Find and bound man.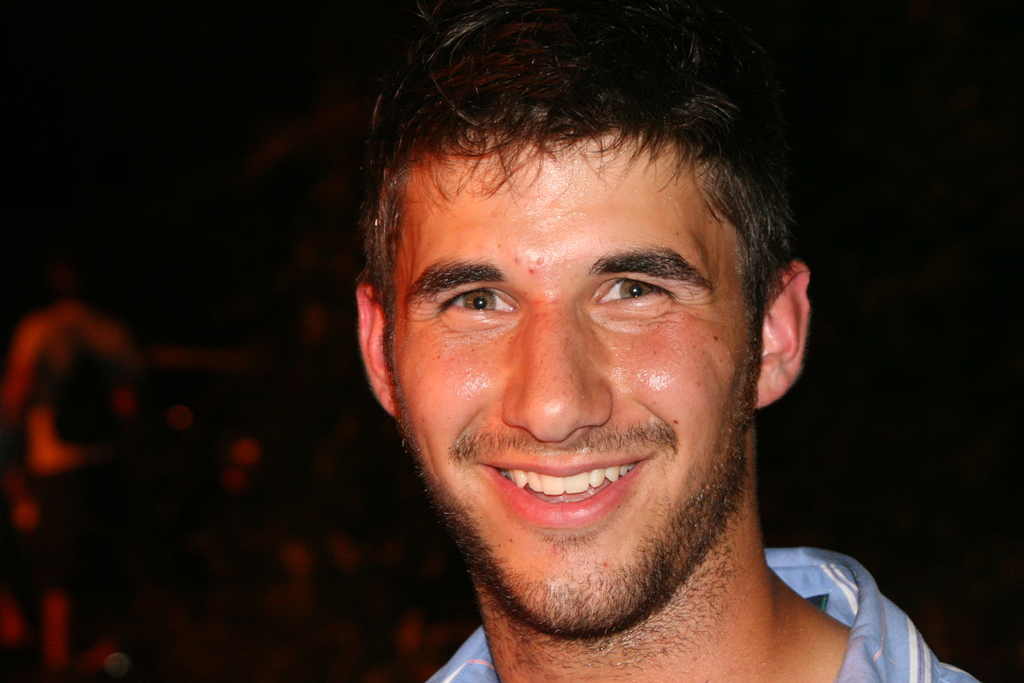
Bound: 0/255/143/679.
